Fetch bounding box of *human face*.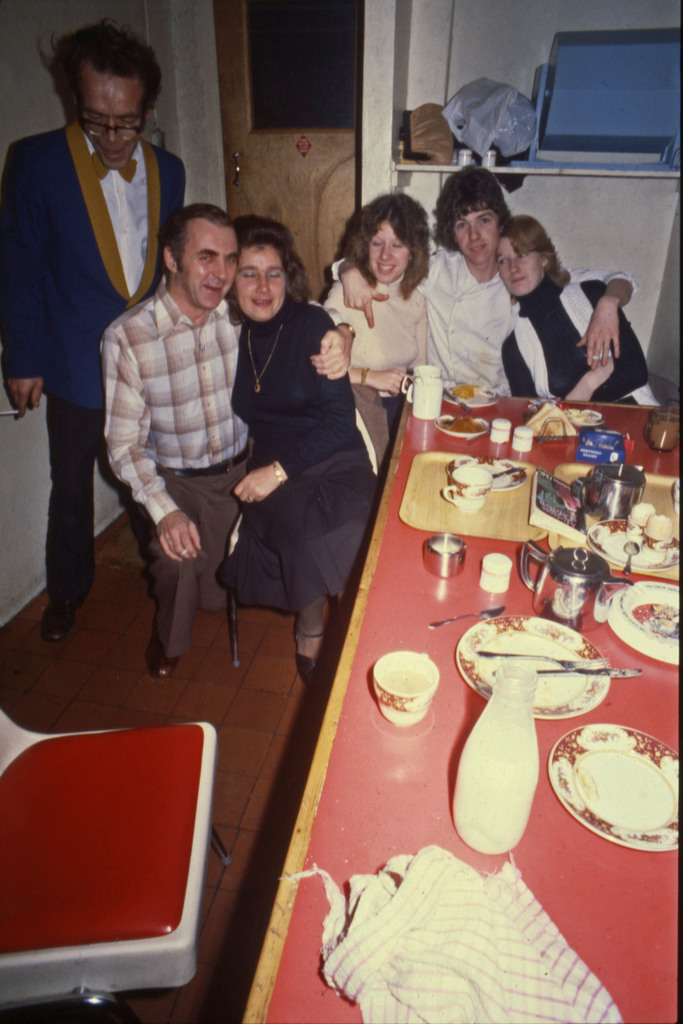
Bbox: 489:236:543:291.
